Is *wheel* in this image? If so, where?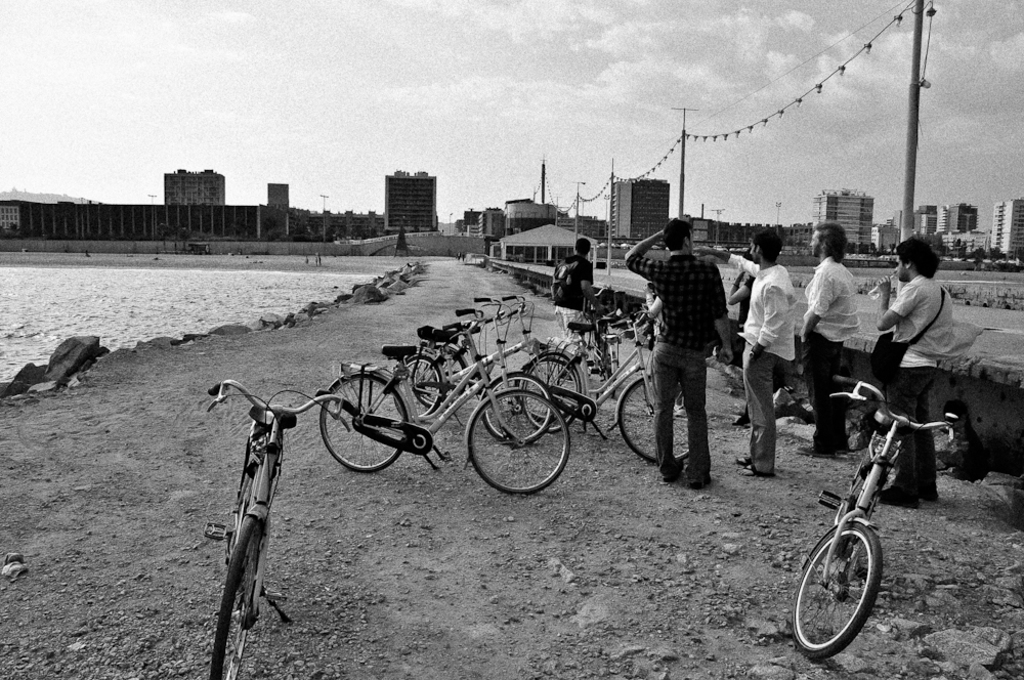
Yes, at [475,372,552,441].
